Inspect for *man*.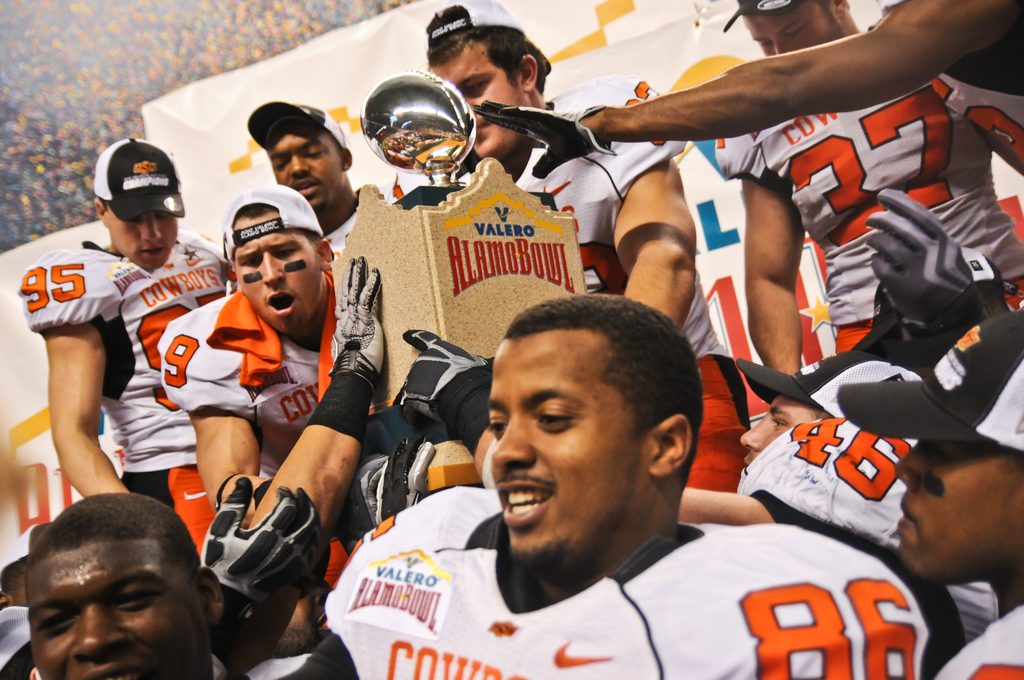
Inspection: 687 0 1023 382.
